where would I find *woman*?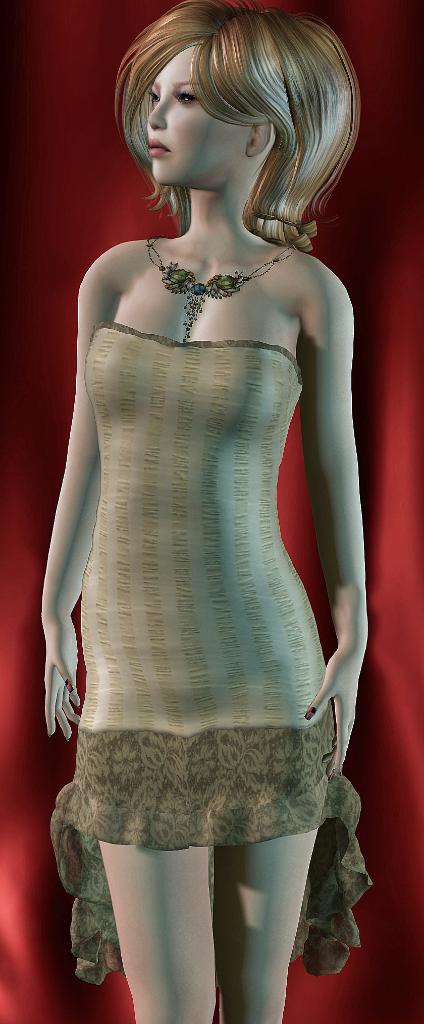
At {"x1": 44, "y1": 0, "x2": 371, "y2": 1023}.
